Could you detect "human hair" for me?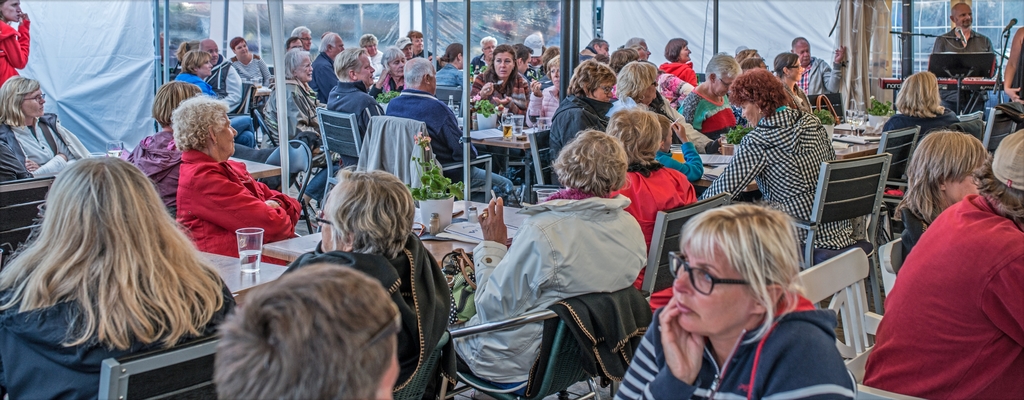
Detection result: 790, 37, 808, 51.
